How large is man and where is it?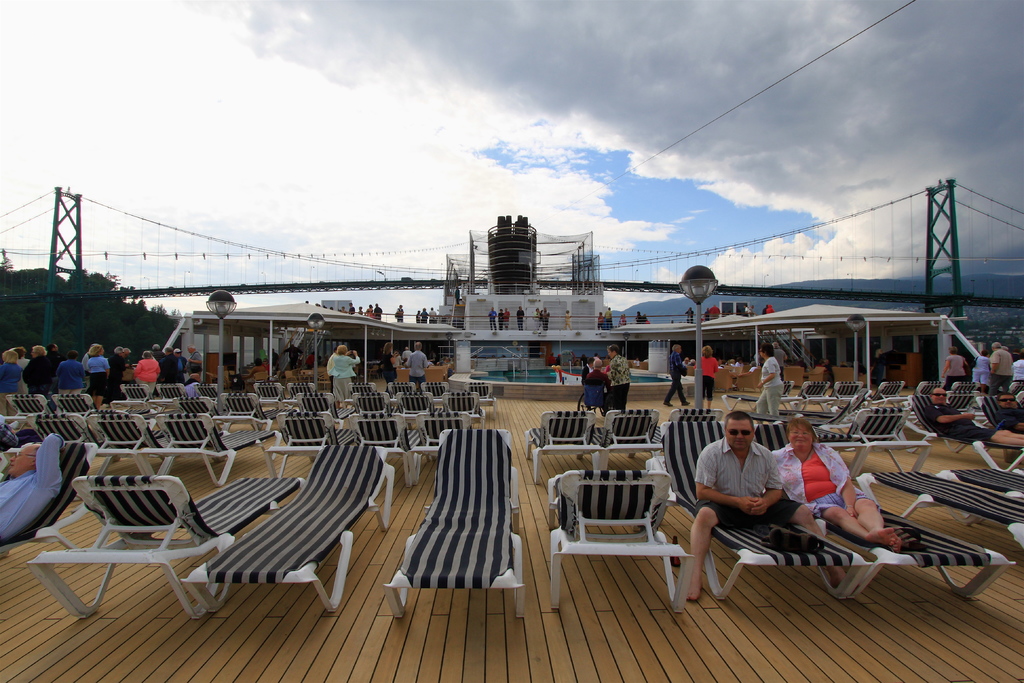
Bounding box: crop(407, 342, 428, 391).
